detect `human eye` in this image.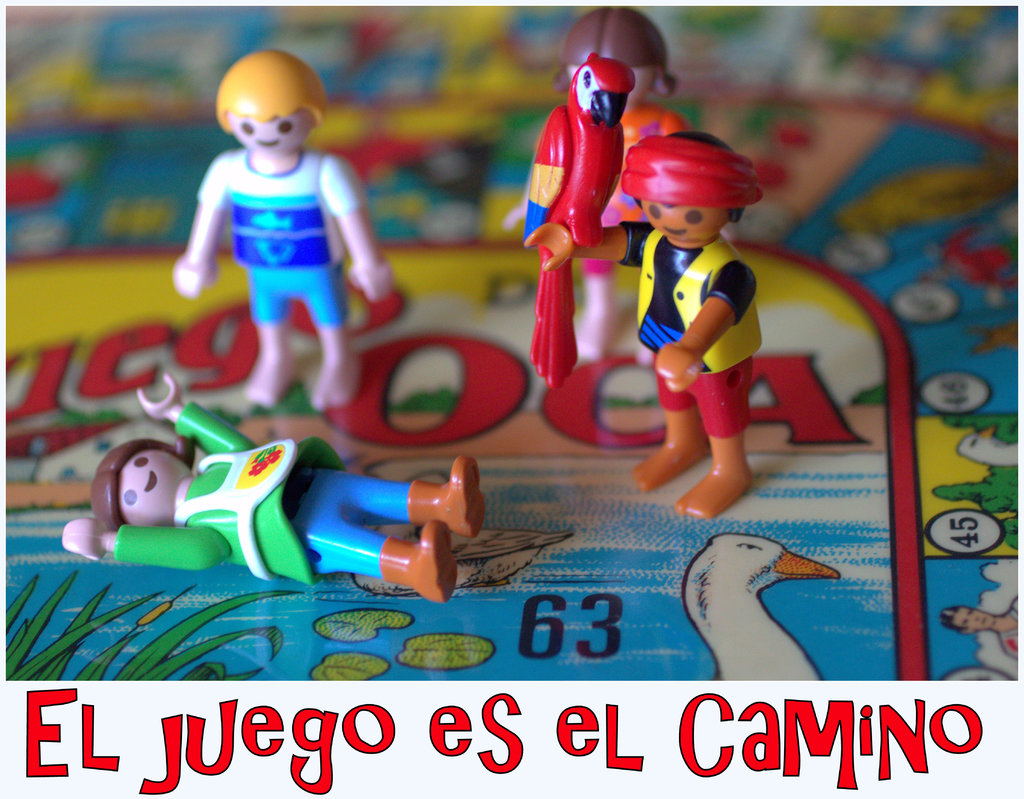
Detection: {"left": 683, "top": 207, "right": 703, "bottom": 224}.
